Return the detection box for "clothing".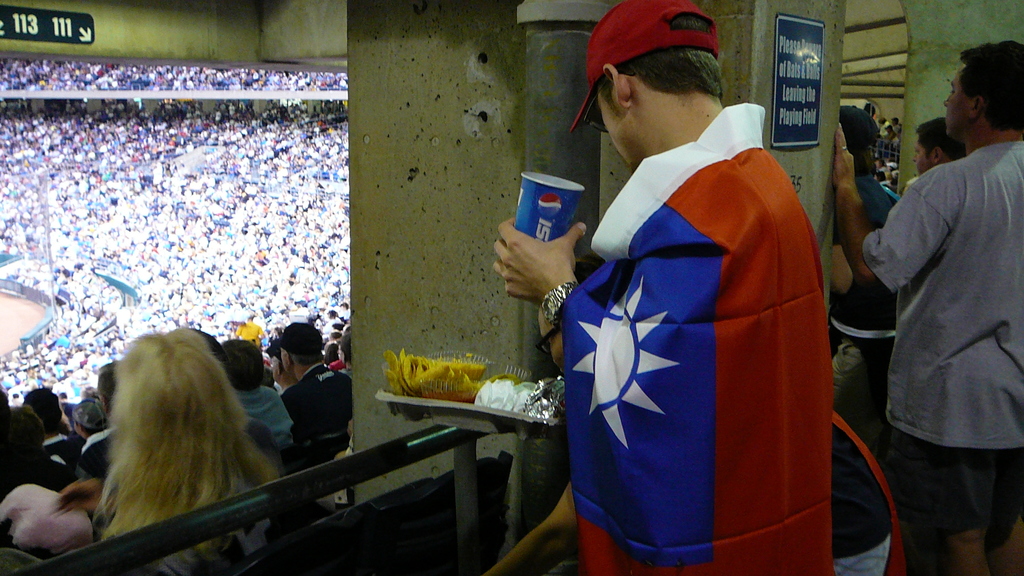
detection(829, 173, 899, 480).
